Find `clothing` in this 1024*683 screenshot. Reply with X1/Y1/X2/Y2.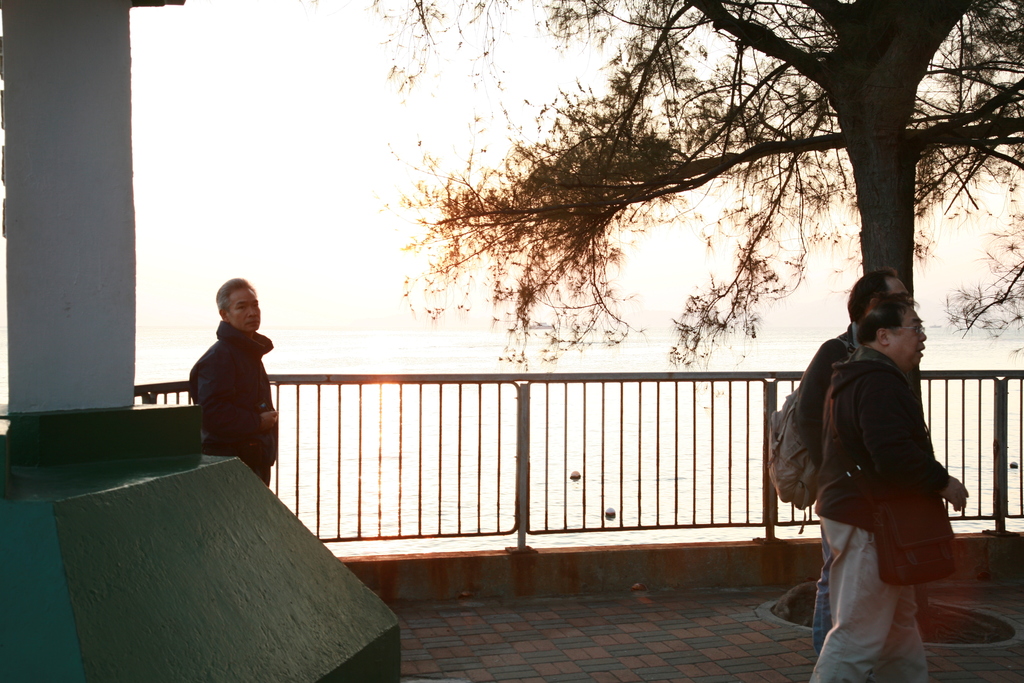
793/320/861/654.
